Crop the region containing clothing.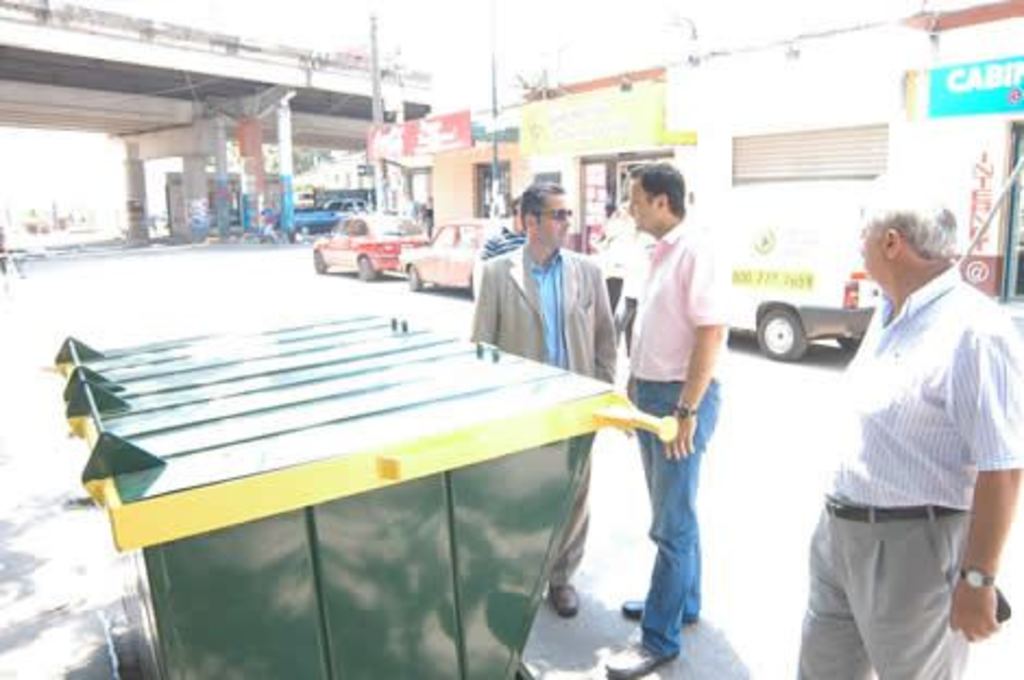
Crop region: (left=623, top=205, right=723, bottom=658).
